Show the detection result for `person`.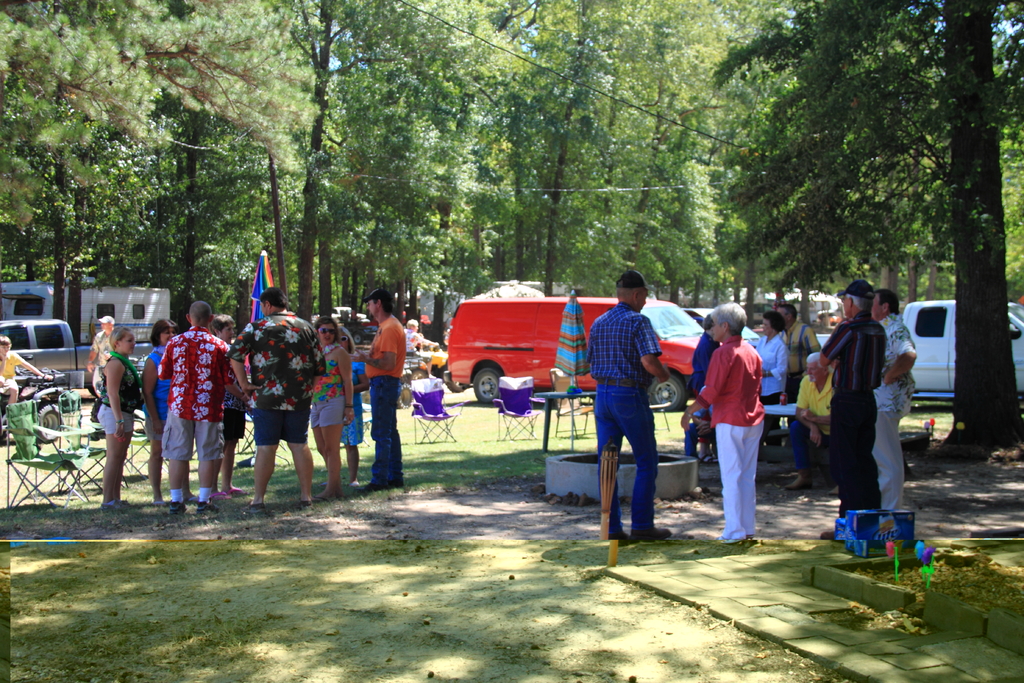
crop(858, 286, 925, 536).
